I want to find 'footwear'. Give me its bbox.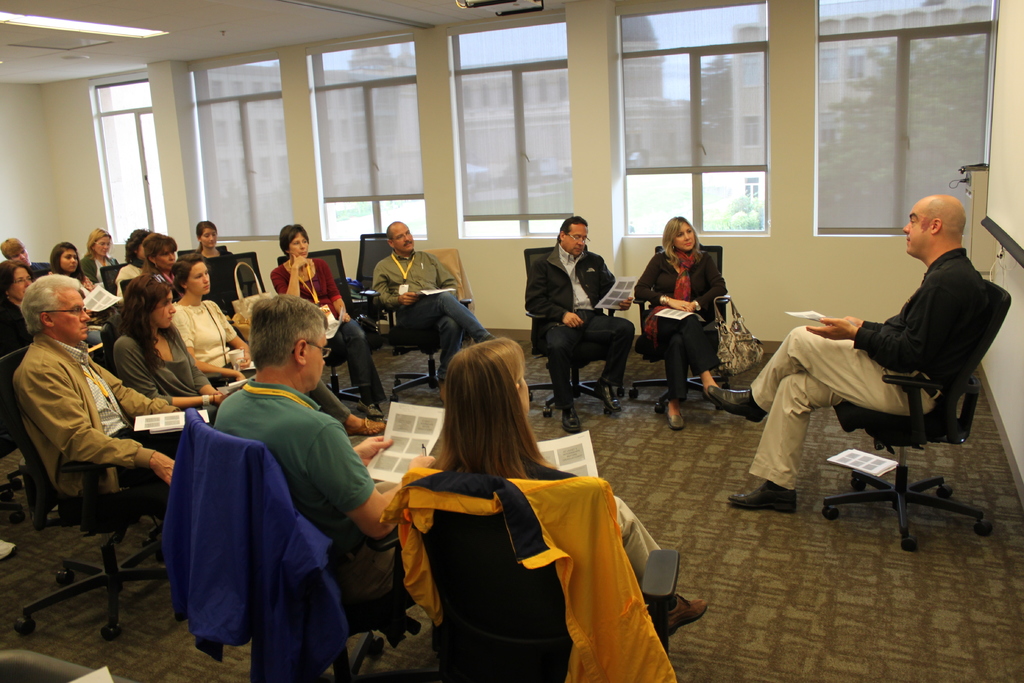
<region>596, 377, 619, 413</region>.
